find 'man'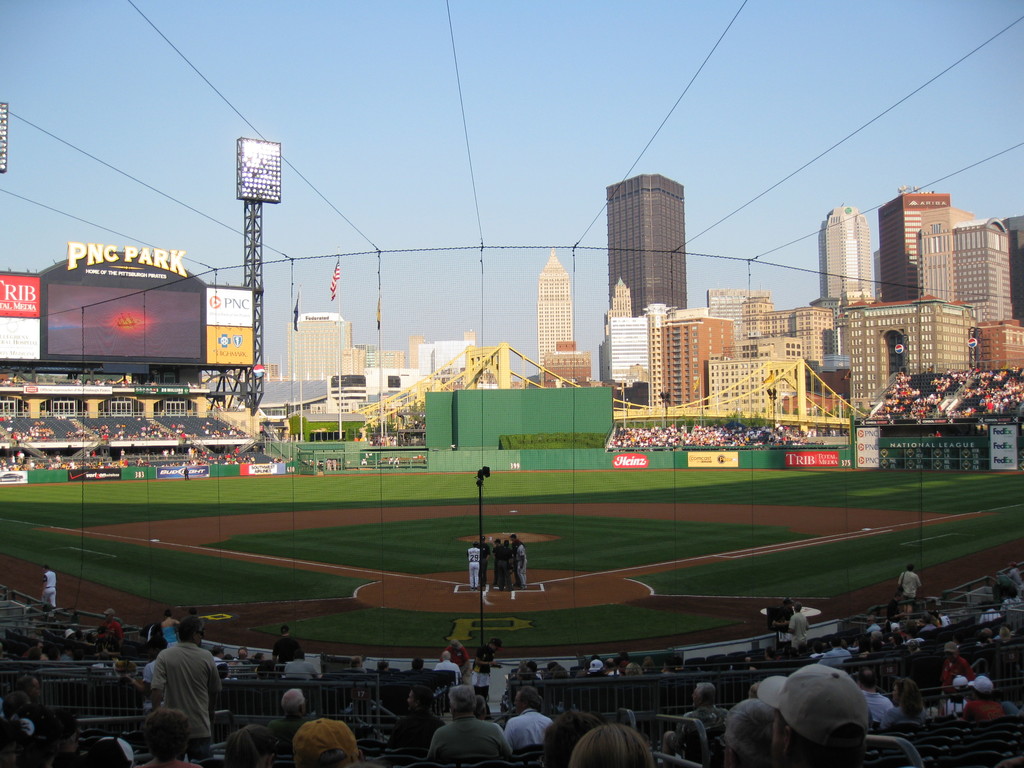
<box>133,626,221,749</box>
